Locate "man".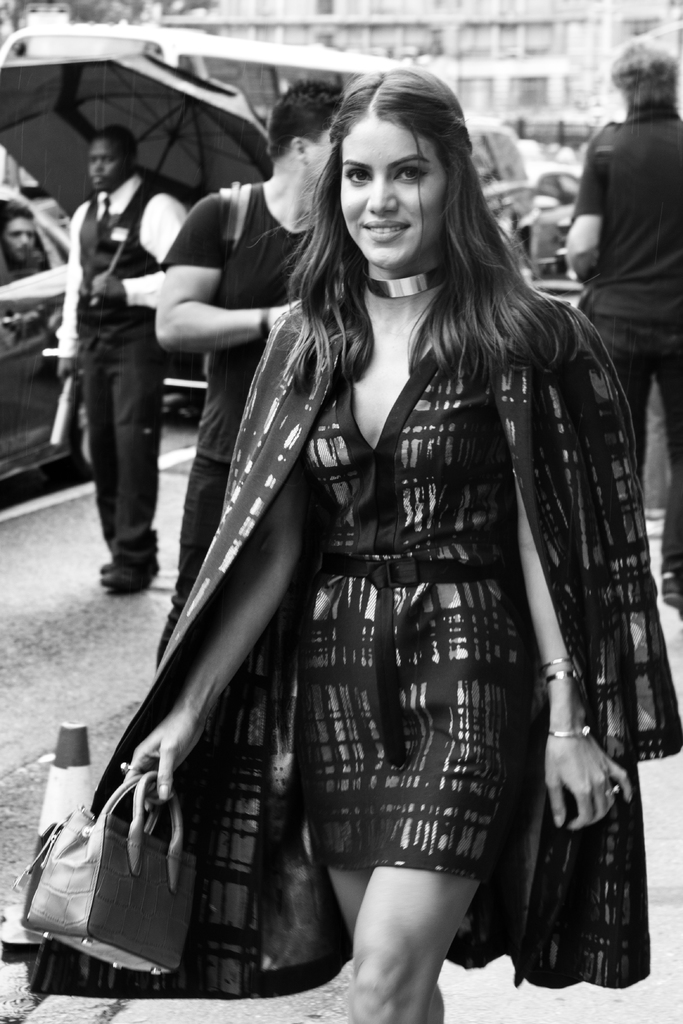
Bounding box: bbox=[0, 202, 53, 285].
